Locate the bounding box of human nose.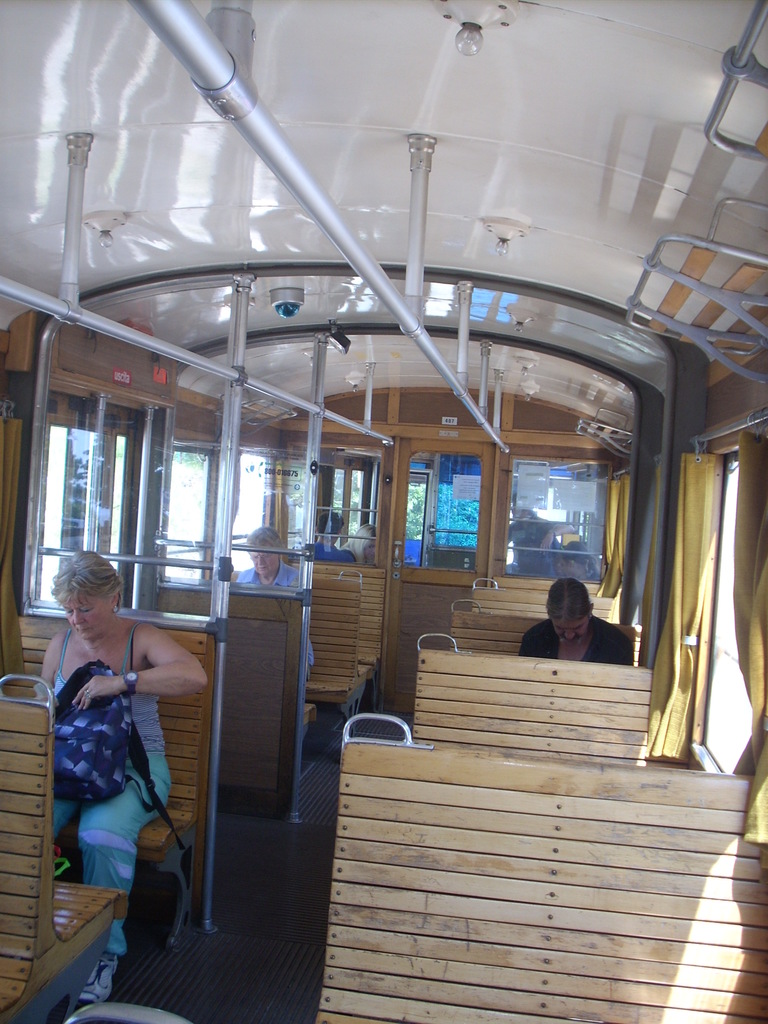
Bounding box: 258, 556, 266, 566.
